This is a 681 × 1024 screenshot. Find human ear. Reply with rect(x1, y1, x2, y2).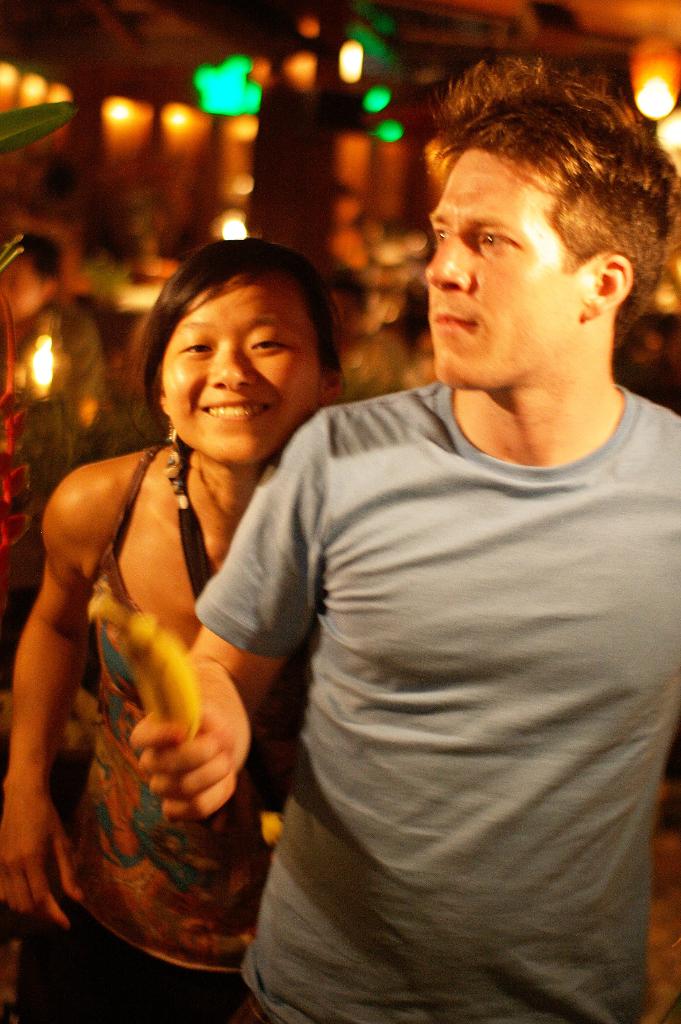
rect(157, 365, 169, 412).
